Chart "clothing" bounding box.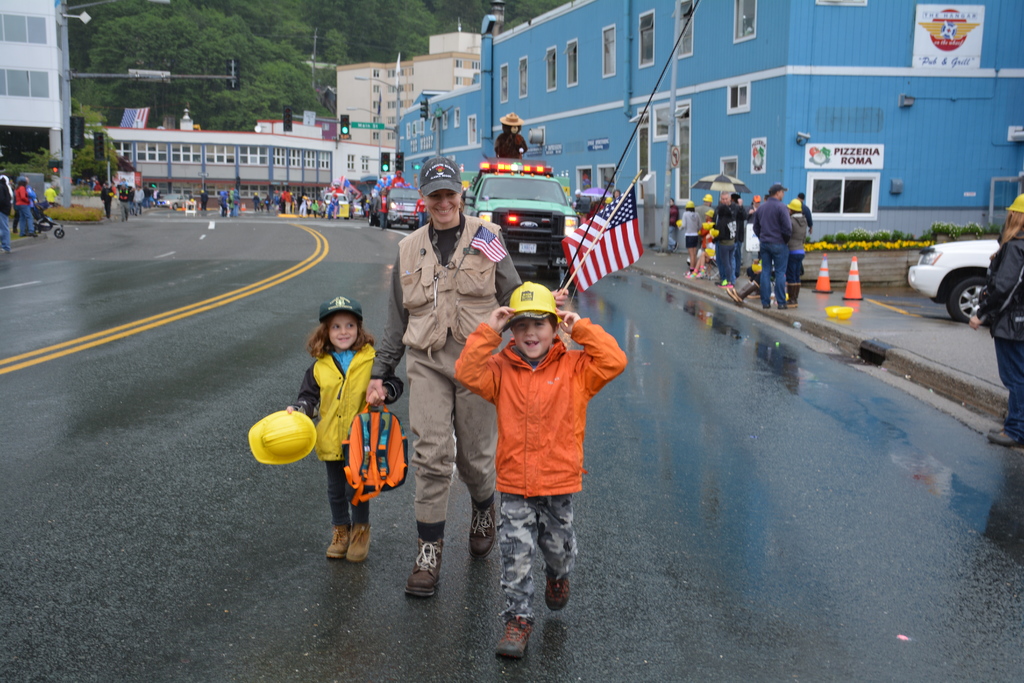
Charted: [left=272, top=190, right=296, bottom=211].
